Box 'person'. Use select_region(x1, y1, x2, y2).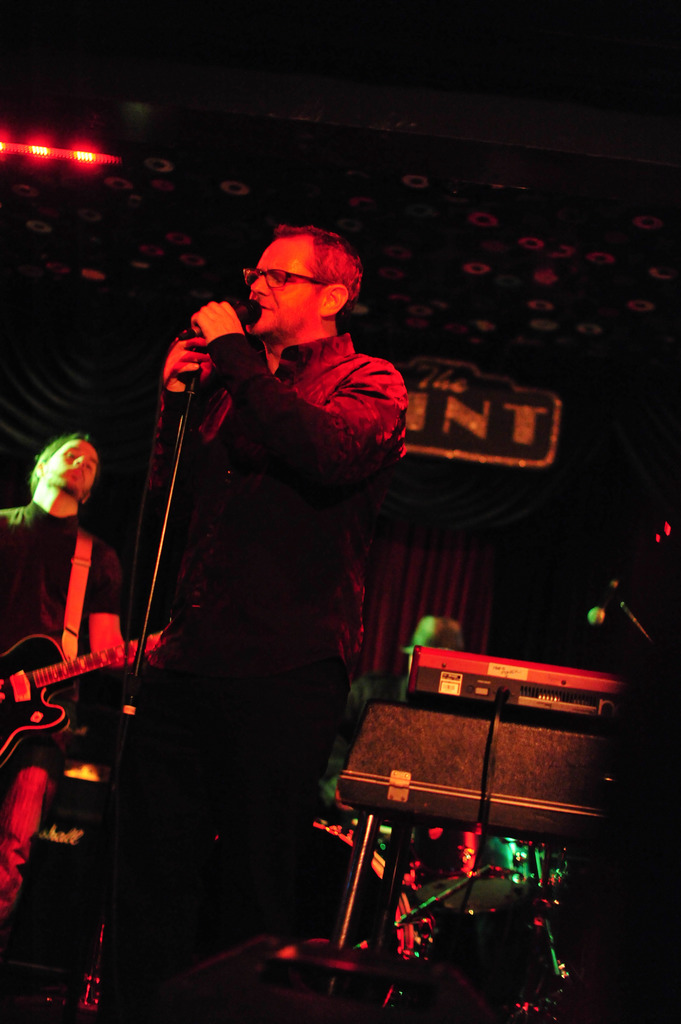
select_region(109, 173, 405, 971).
